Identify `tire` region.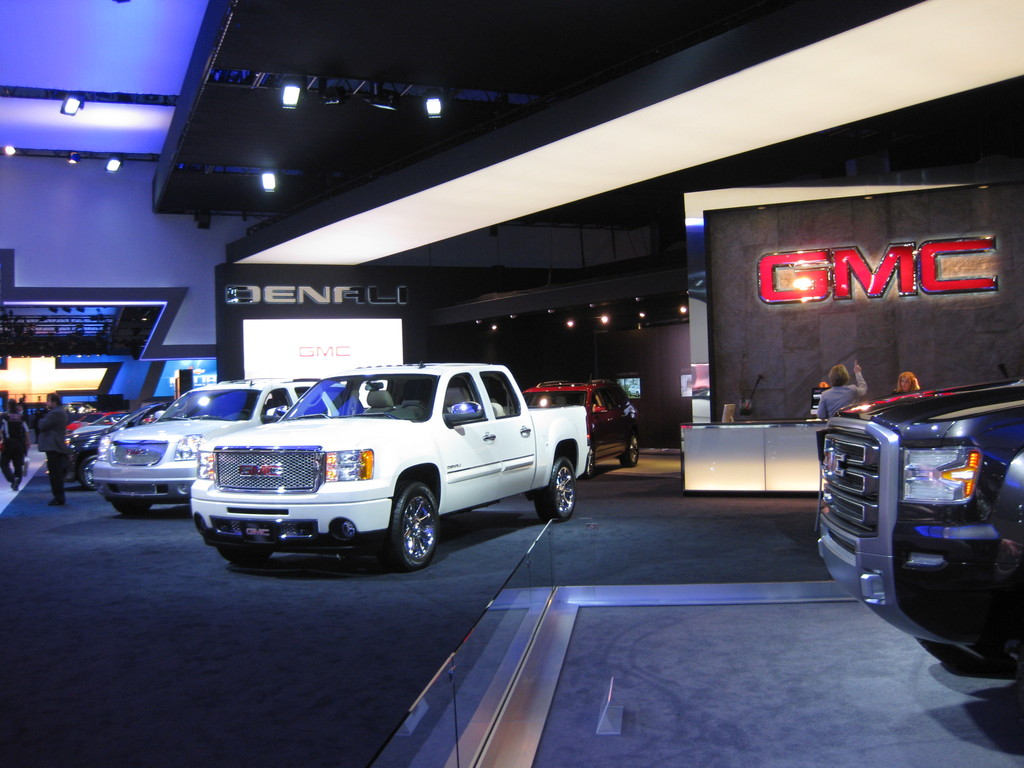
Region: (105,495,152,519).
